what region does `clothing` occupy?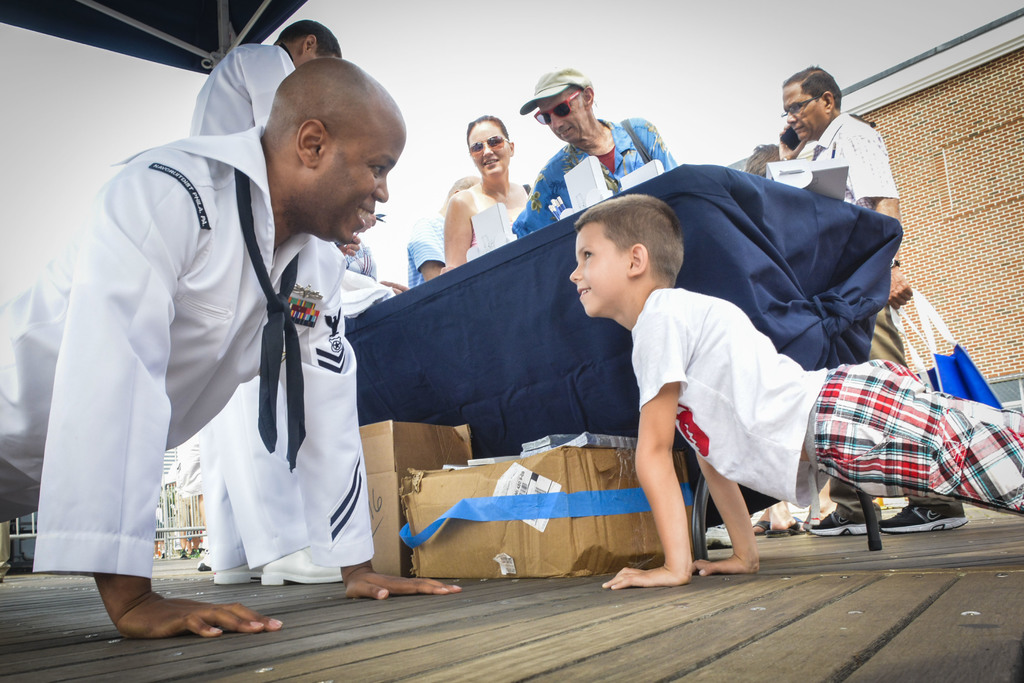
bbox=(811, 112, 903, 365).
